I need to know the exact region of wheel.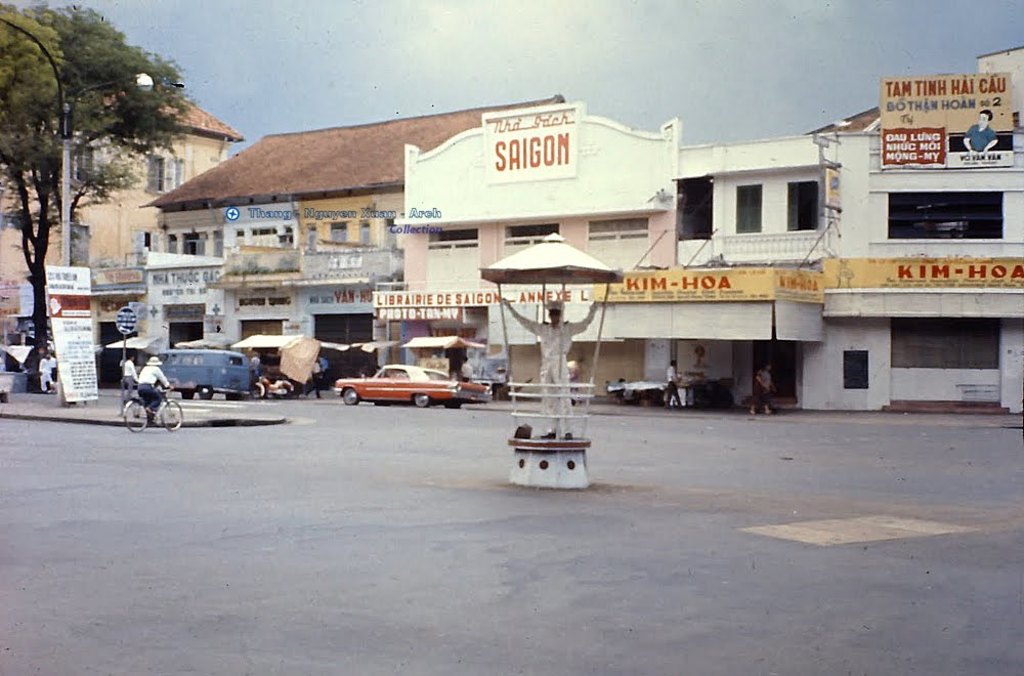
Region: (x1=411, y1=392, x2=428, y2=406).
